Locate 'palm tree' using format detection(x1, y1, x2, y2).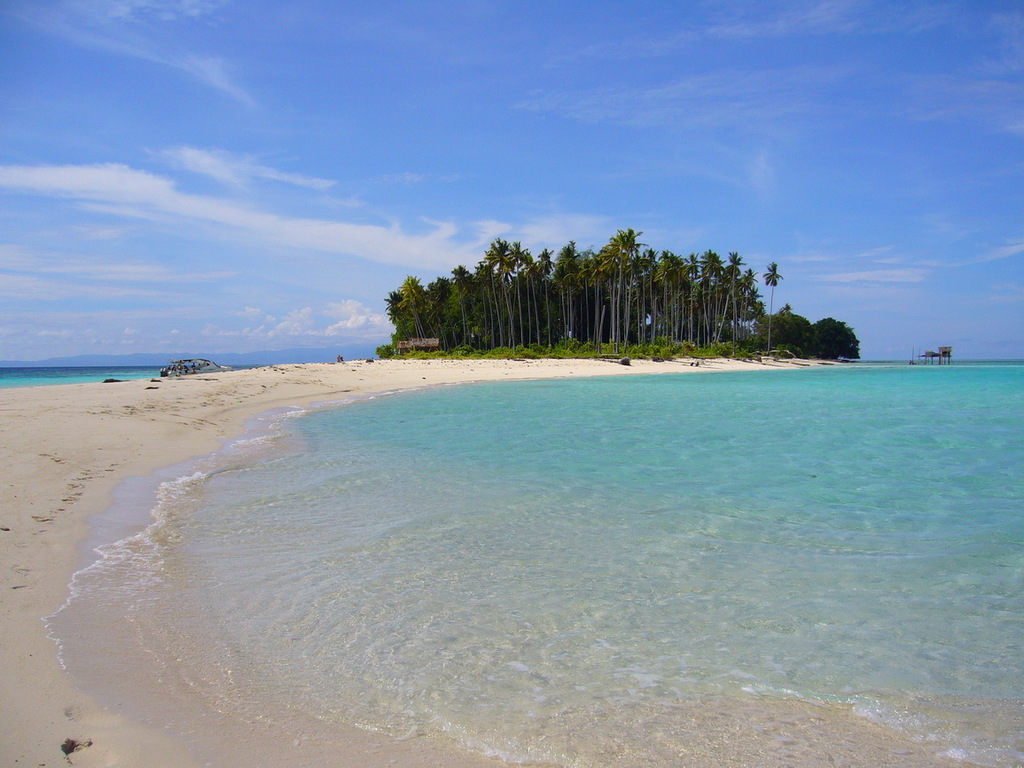
detection(738, 270, 762, 339).
